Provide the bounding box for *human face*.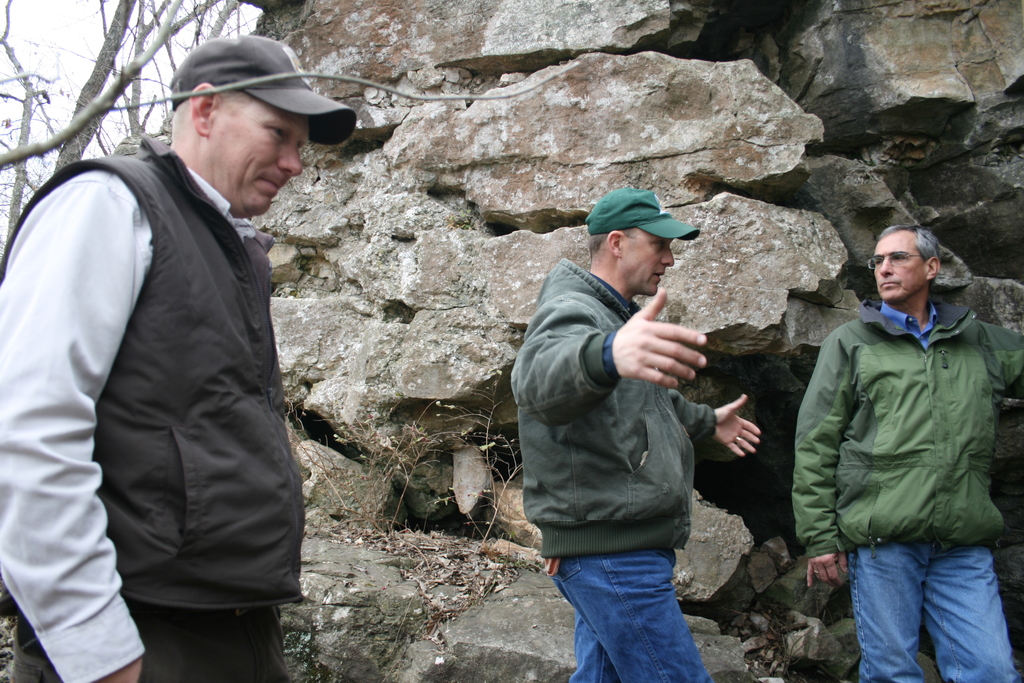
(209,97,308,213).
